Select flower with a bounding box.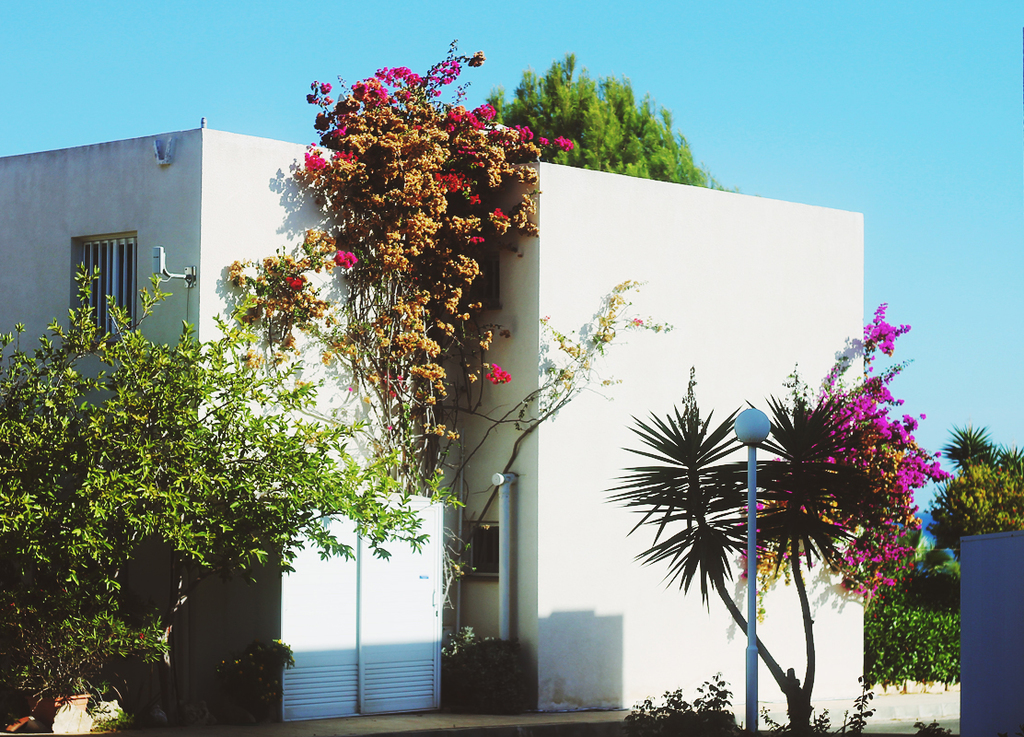
(236,345,262,366).
